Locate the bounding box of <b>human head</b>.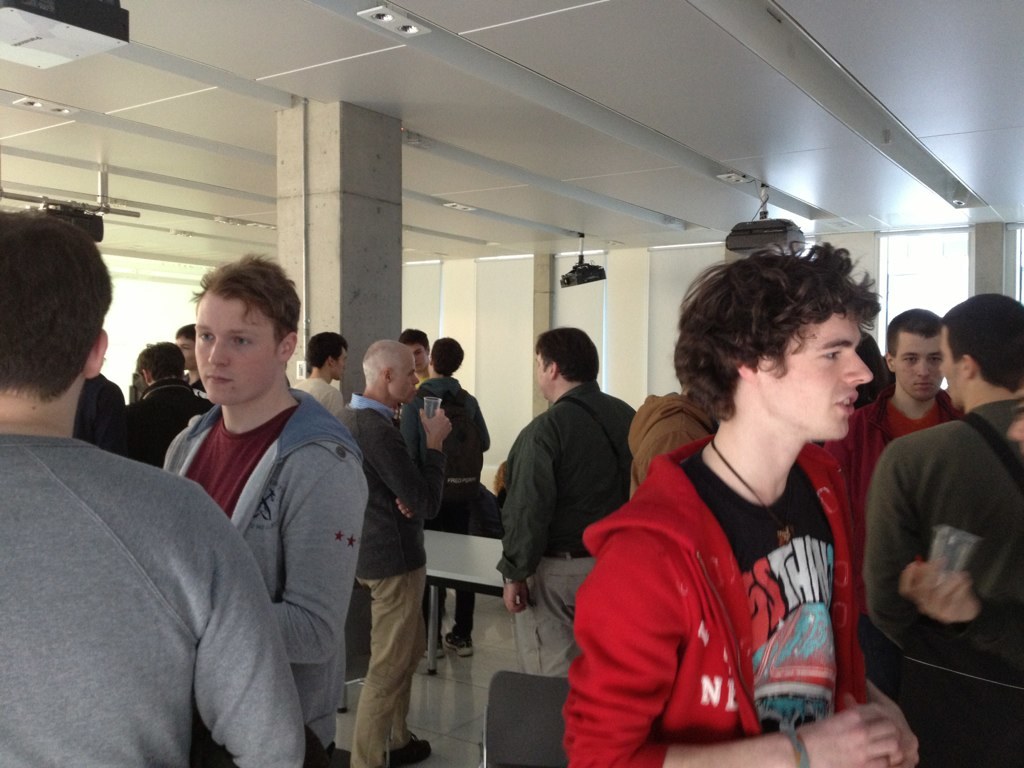
Bounding box: bbox=(397, 325, 428, 370).
